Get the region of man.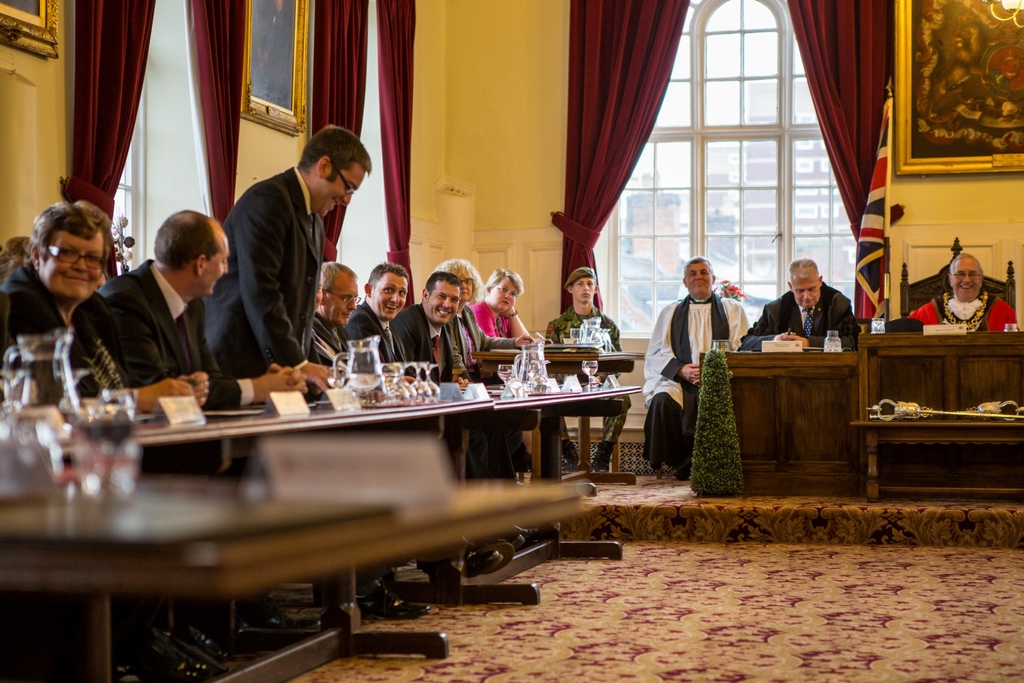
locate(340, 263, 426, 397).
